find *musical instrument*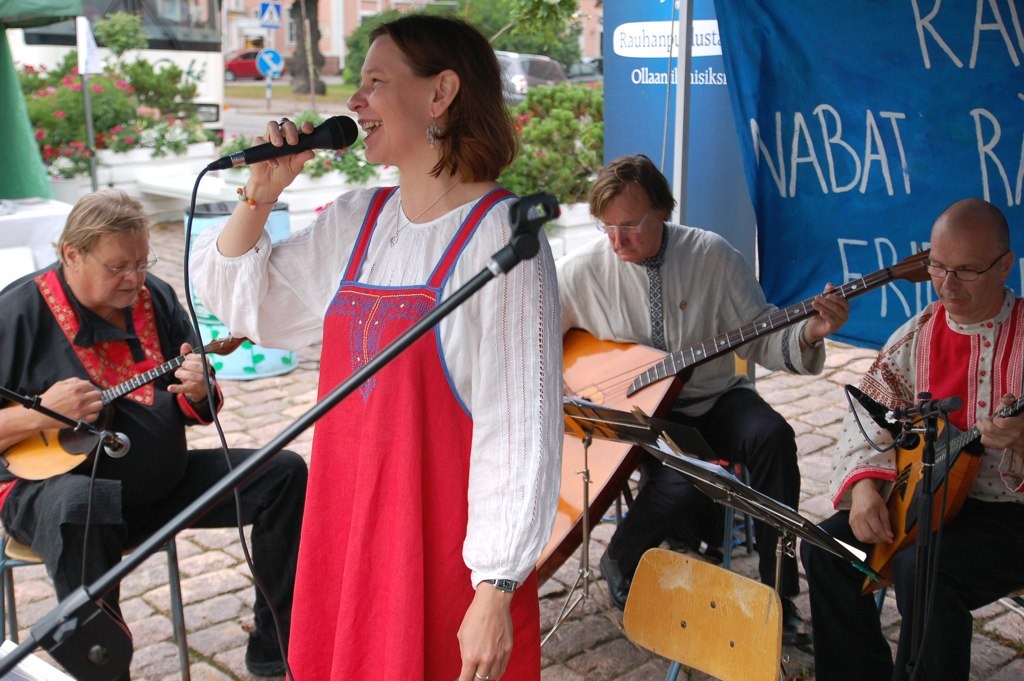
[567,207,948,440]
